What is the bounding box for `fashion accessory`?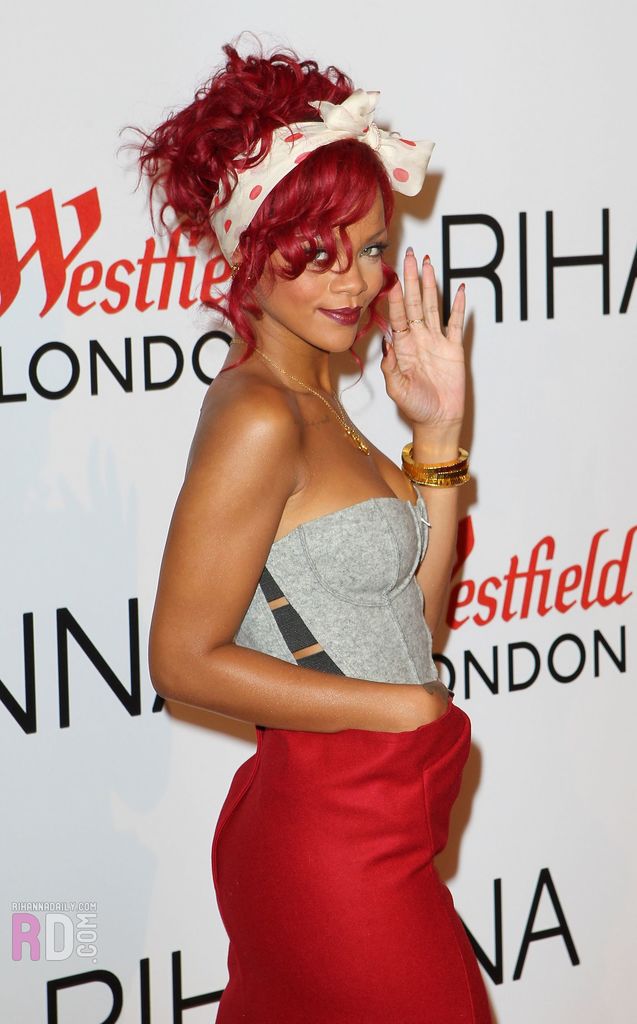
{"left": 399, "top": 435, "right": 494, "bottom": 493}.
